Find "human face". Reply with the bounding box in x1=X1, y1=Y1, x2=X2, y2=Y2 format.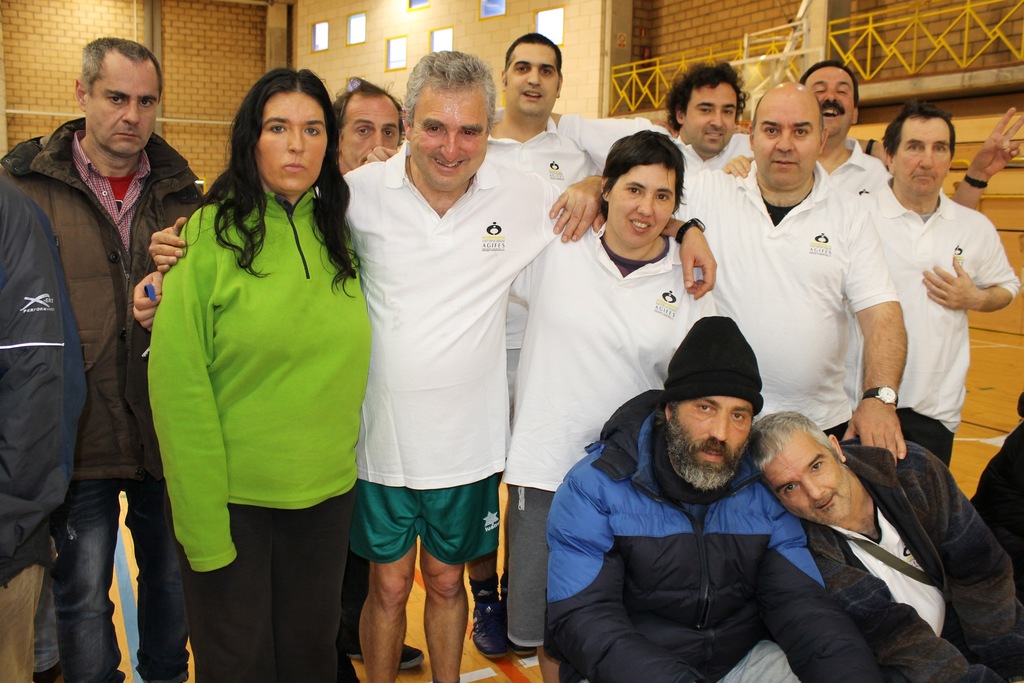
x1=898, y1=118, x2=952, y2=189.
